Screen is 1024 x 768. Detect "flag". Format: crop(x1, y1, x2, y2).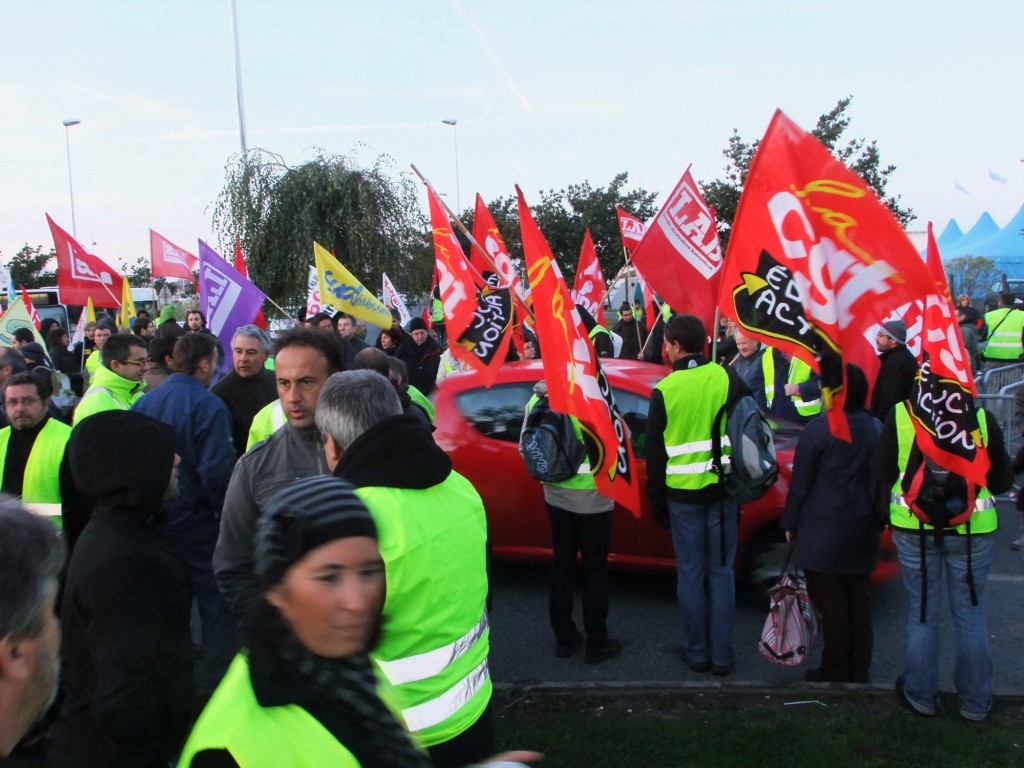
crop(617, 204, 648, 276).
